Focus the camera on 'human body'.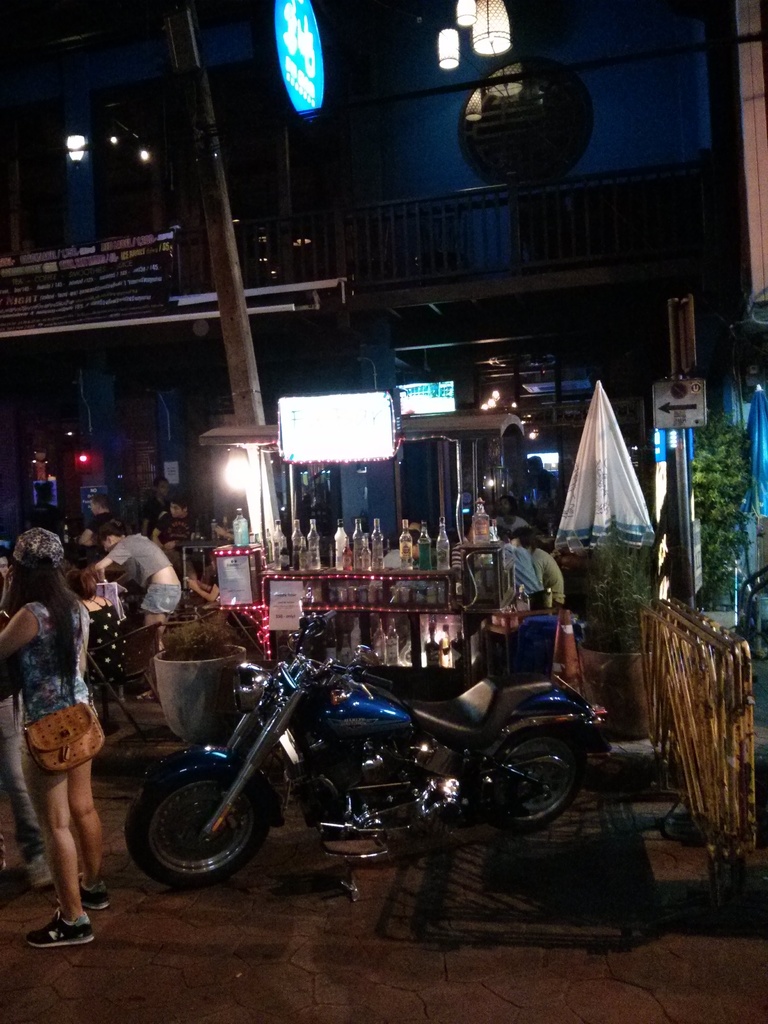
Focus region: 76/491/119/548.
